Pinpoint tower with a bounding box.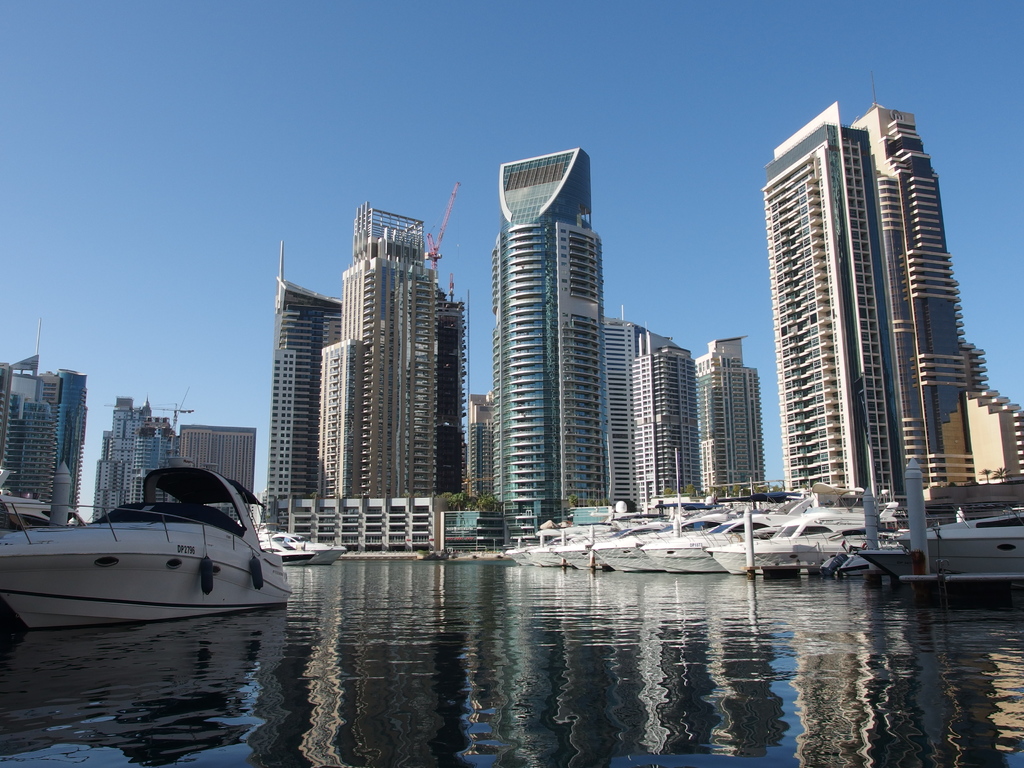
(430,287,467,519).
